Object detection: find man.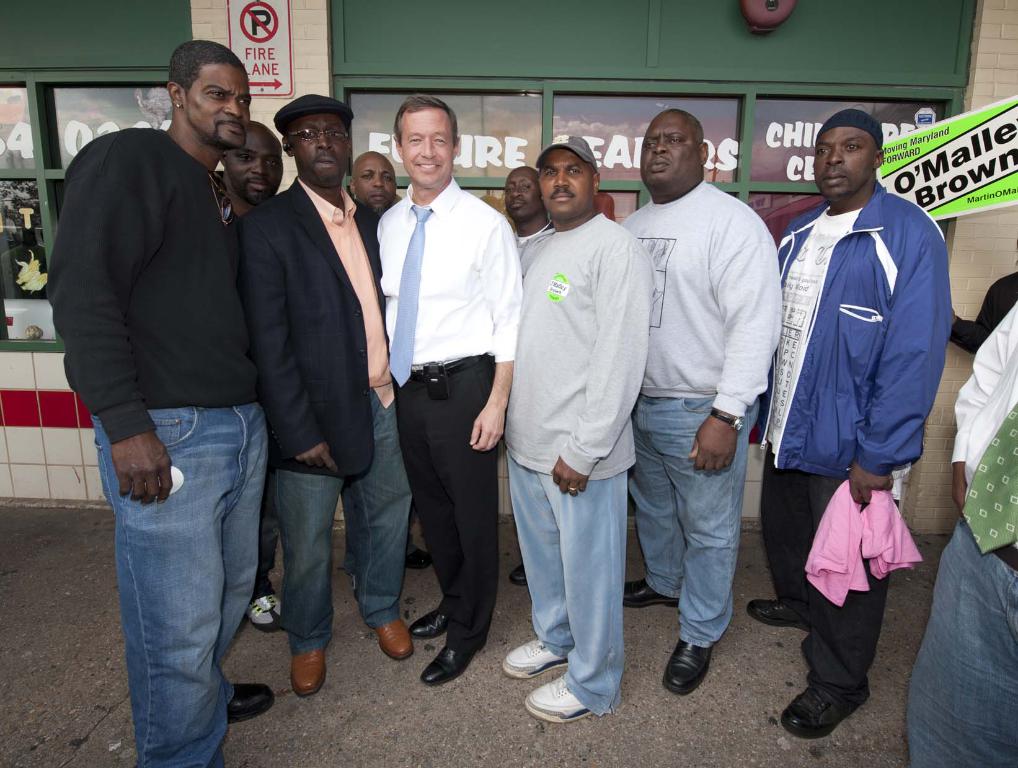
Rect(238, 93, 417, 699).
